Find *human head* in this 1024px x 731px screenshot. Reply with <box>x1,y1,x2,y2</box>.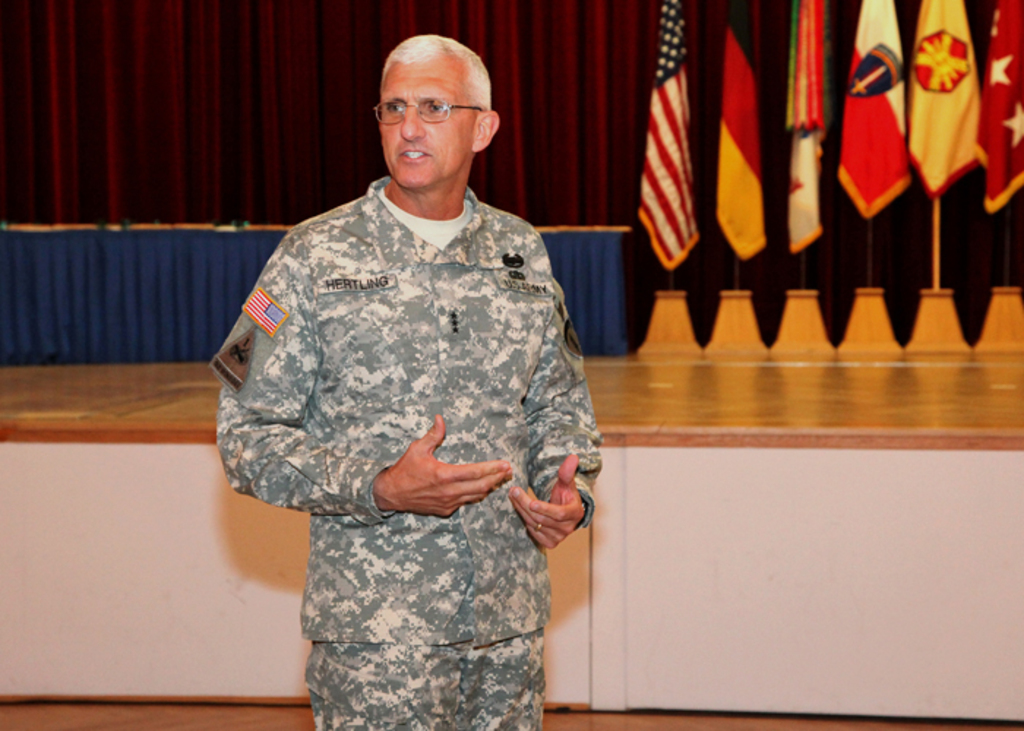
<box>366,32,497,183</box>.
